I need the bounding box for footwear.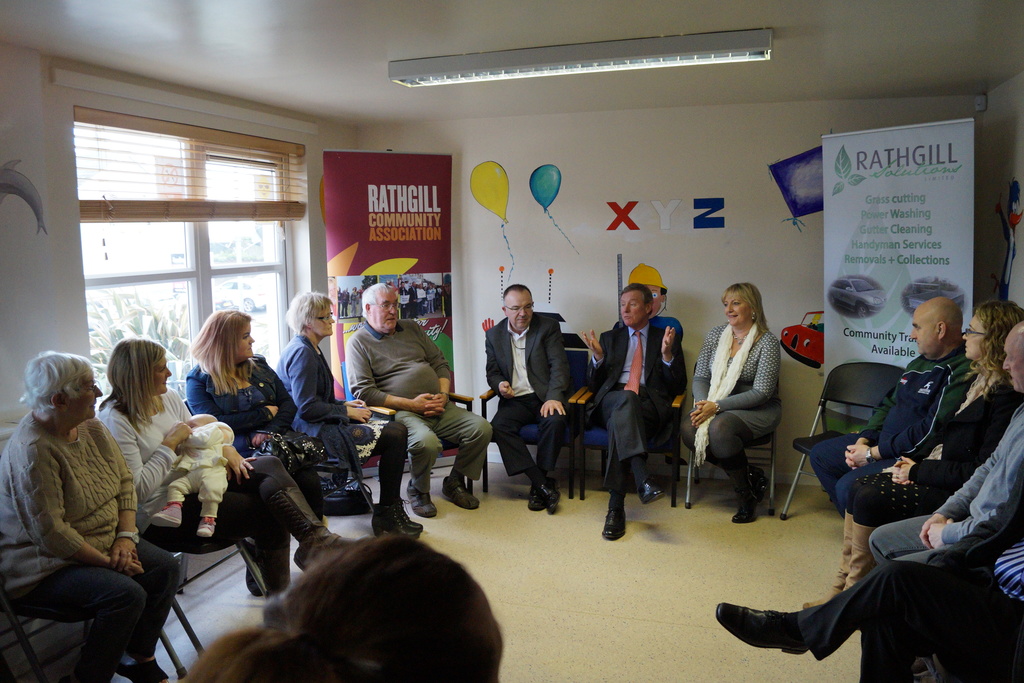
Here it is: box(714, 603, 806, 655).
